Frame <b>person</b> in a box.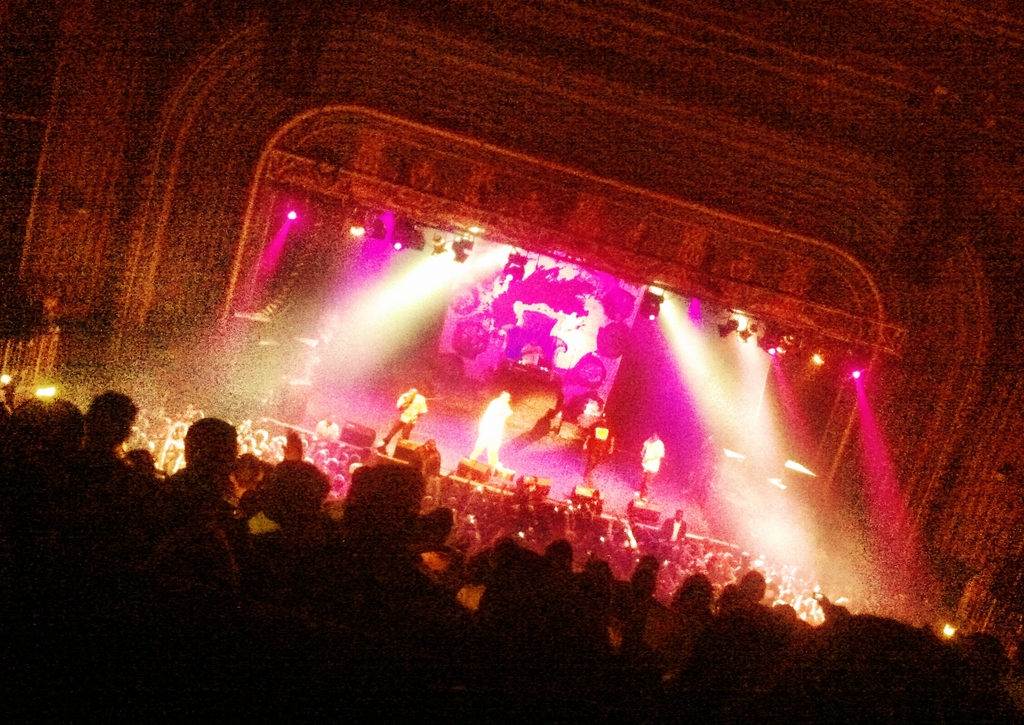
{"x1": 375, "y1": 381, "x2": 430, "y2": 452}.
